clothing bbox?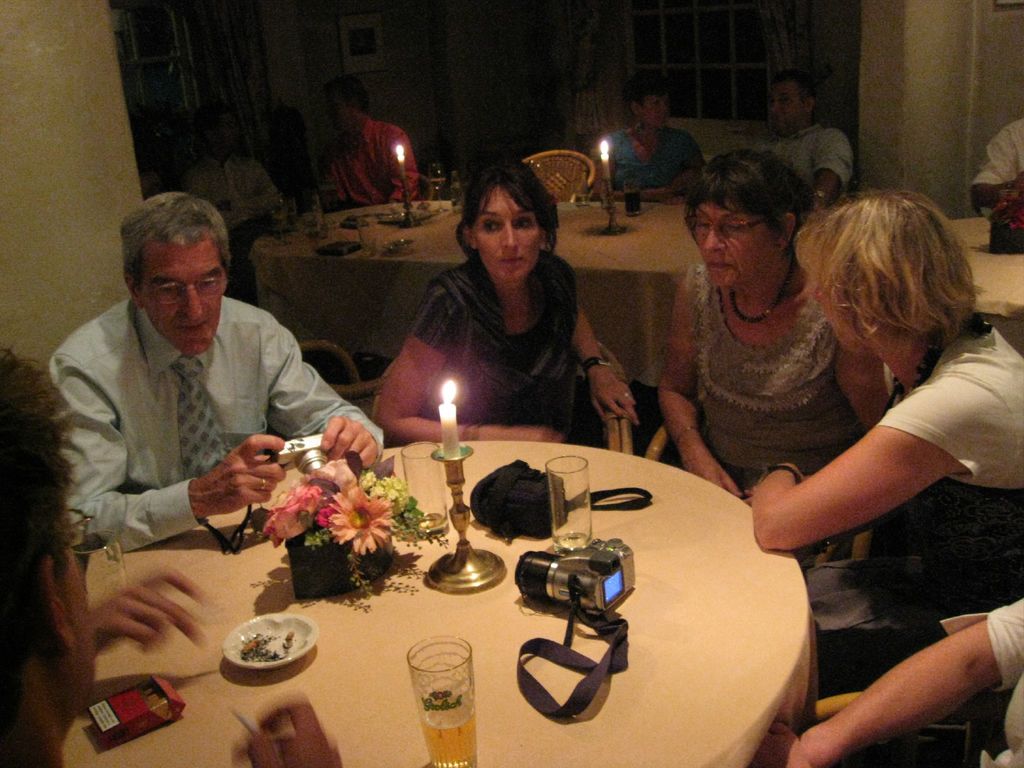
380:219:623:432
